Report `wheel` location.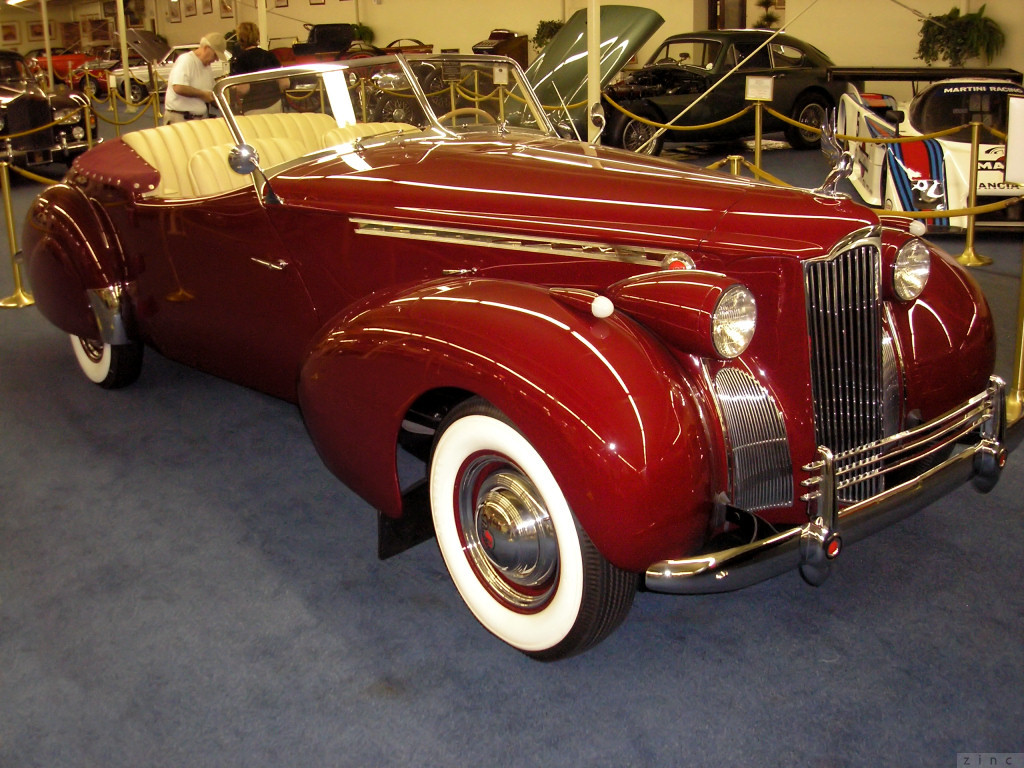
Report: [73, 70, 116, 101].
